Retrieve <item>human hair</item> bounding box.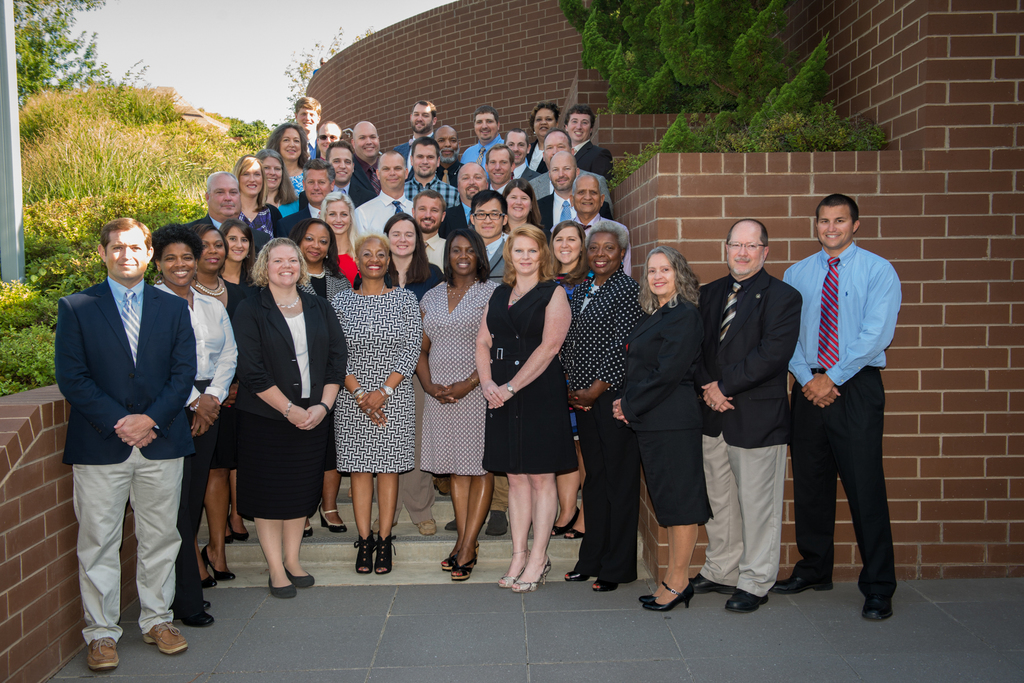
Bounding box: bbox(815, 189, 859, 227).
